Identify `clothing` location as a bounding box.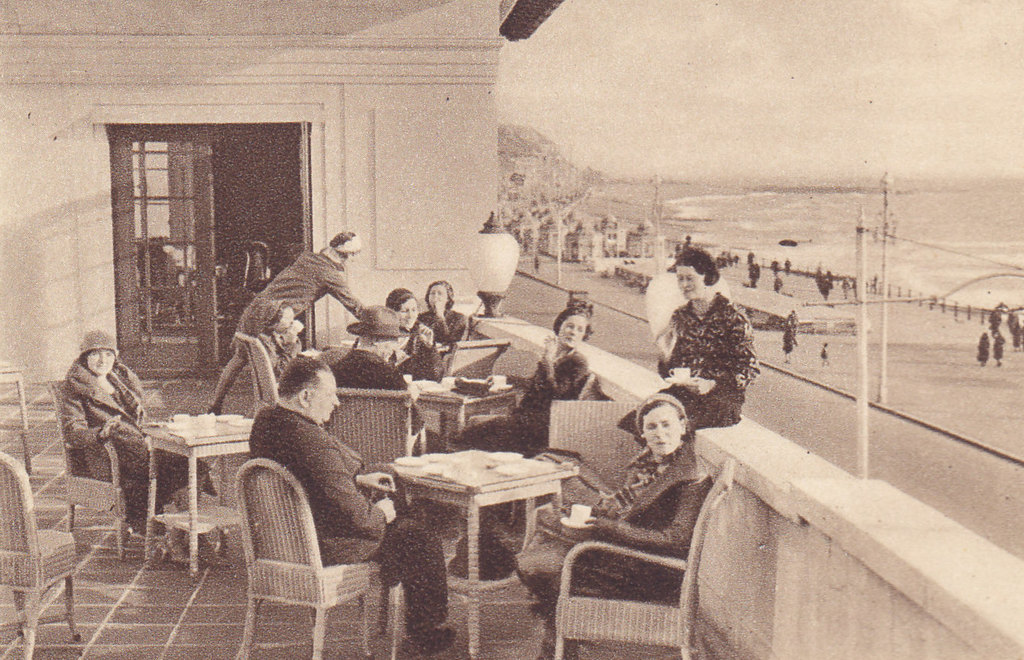
[408, 341, 441, 377].
